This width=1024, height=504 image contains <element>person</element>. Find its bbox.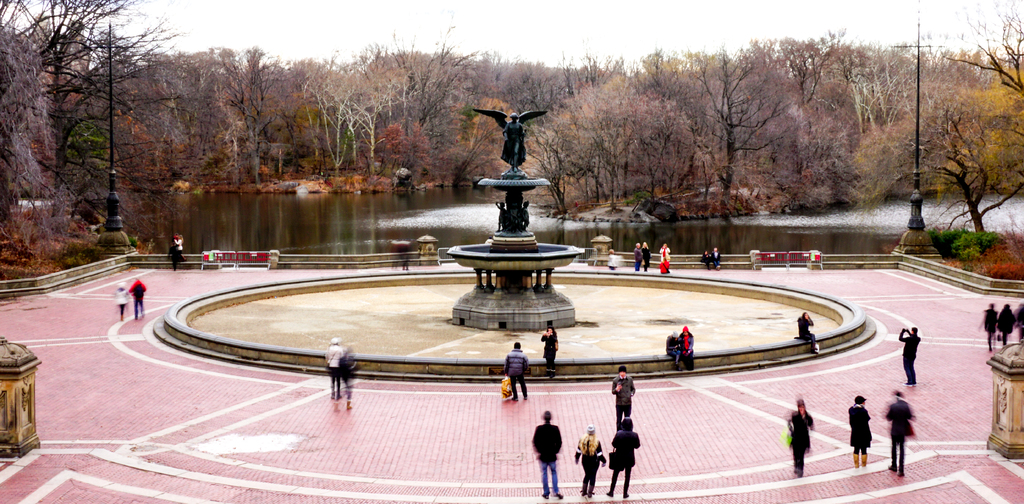
crop(986, 306, 996, 350).
